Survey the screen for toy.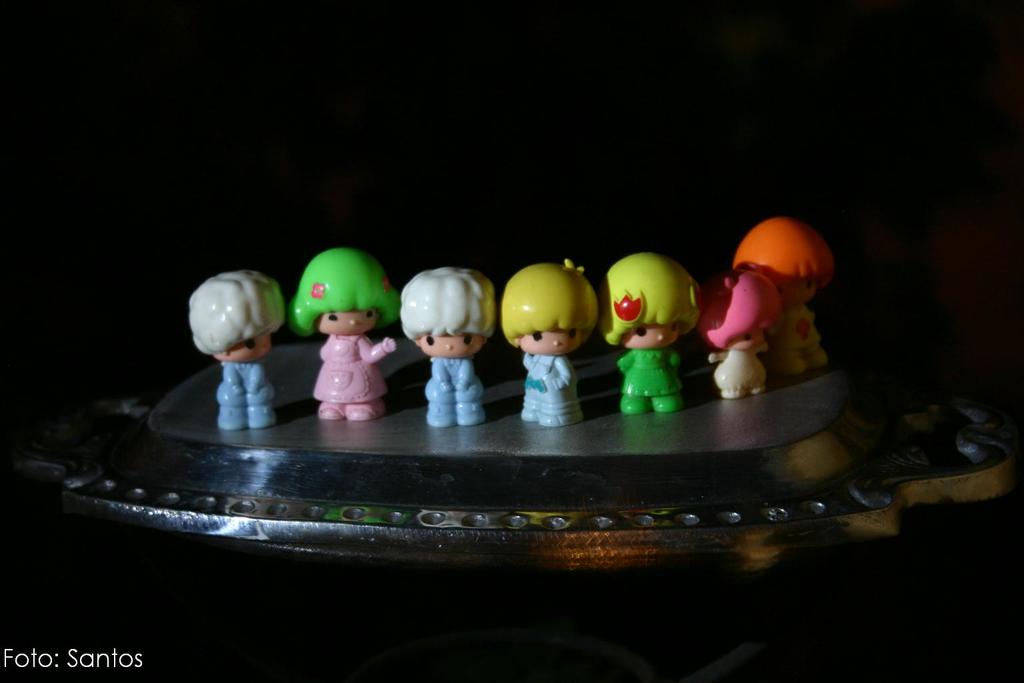
Survey found: x1=283 y1=237 x2=405 y2=434.
